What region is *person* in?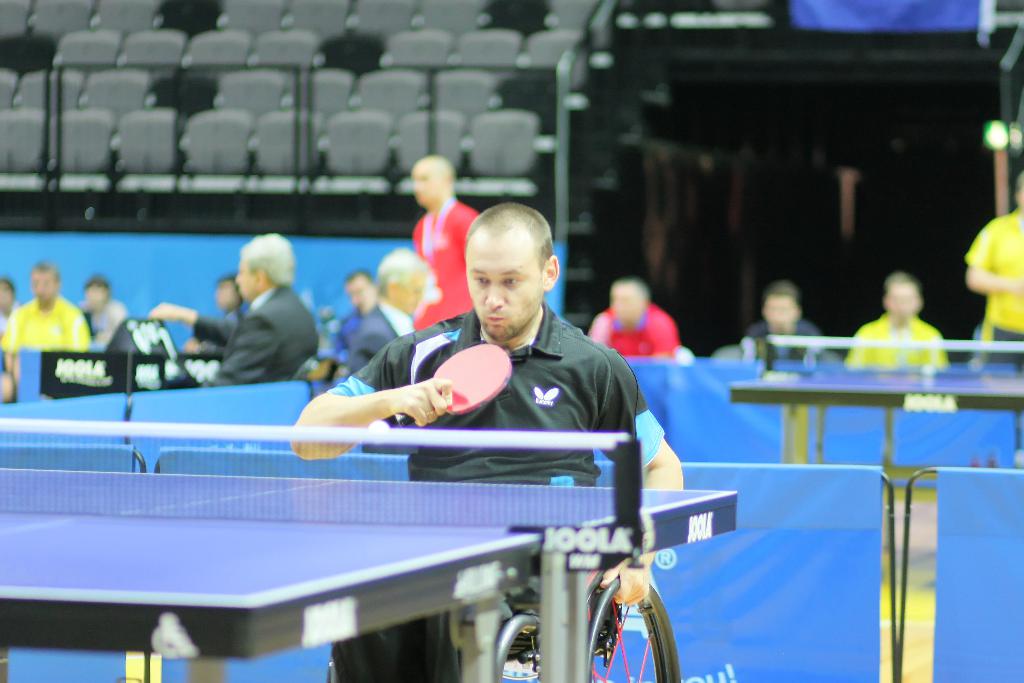
0/256/91/383.
